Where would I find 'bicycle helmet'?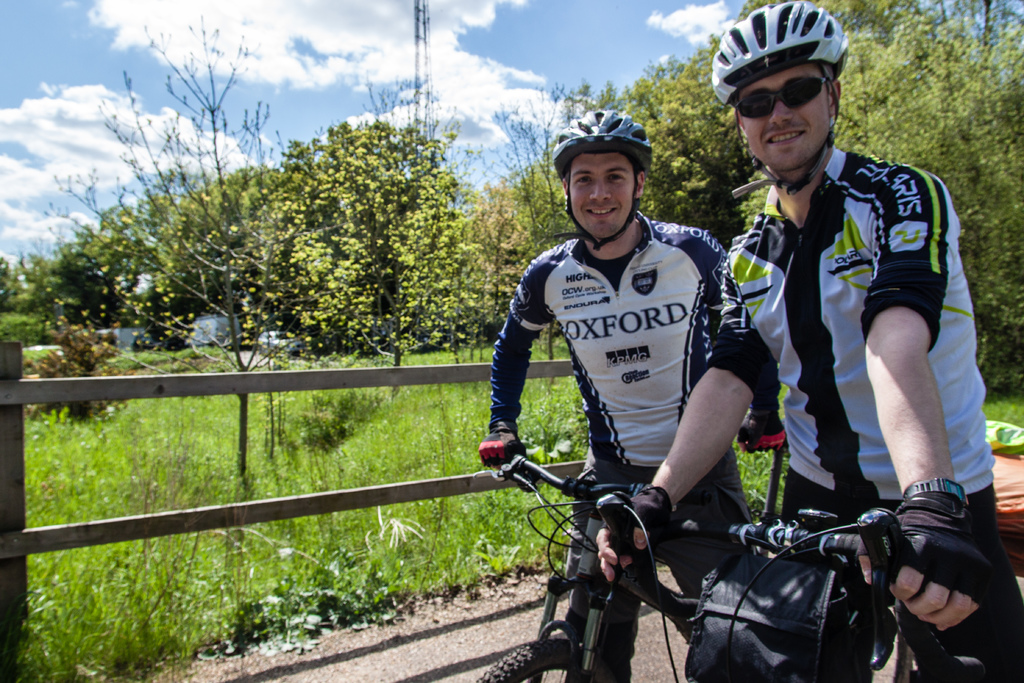
At 555, 109, 653, 171.
